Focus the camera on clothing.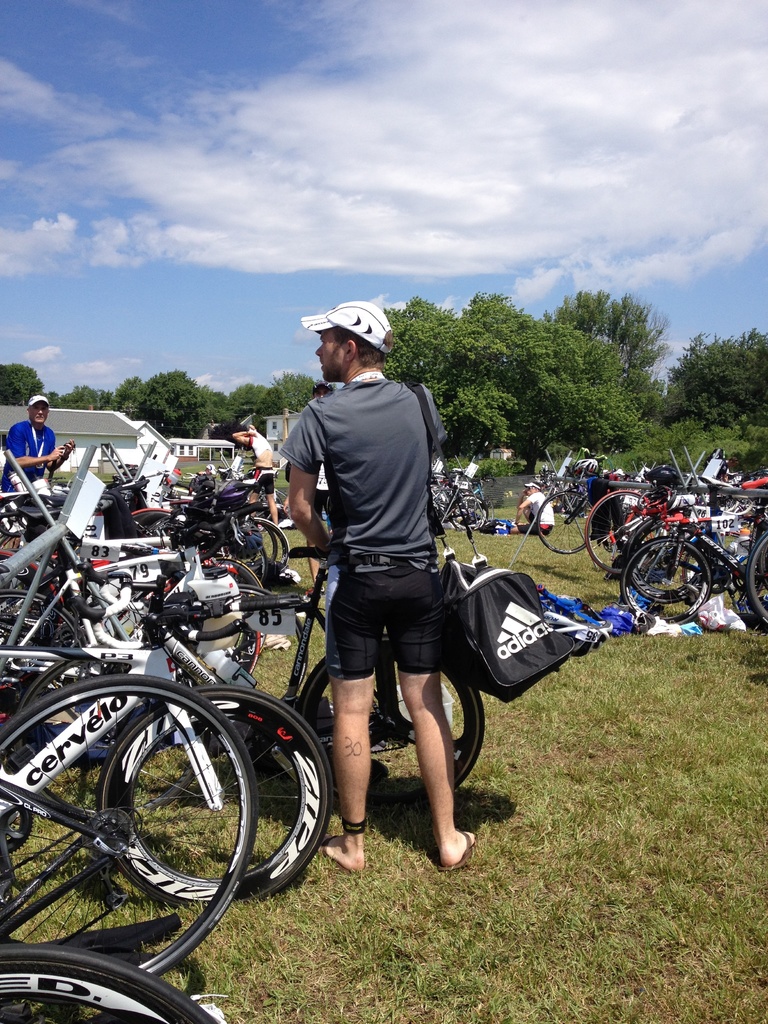
Focus region: {"x1": 278, "y1": 299, "x2": 513, "y2": 739}.
